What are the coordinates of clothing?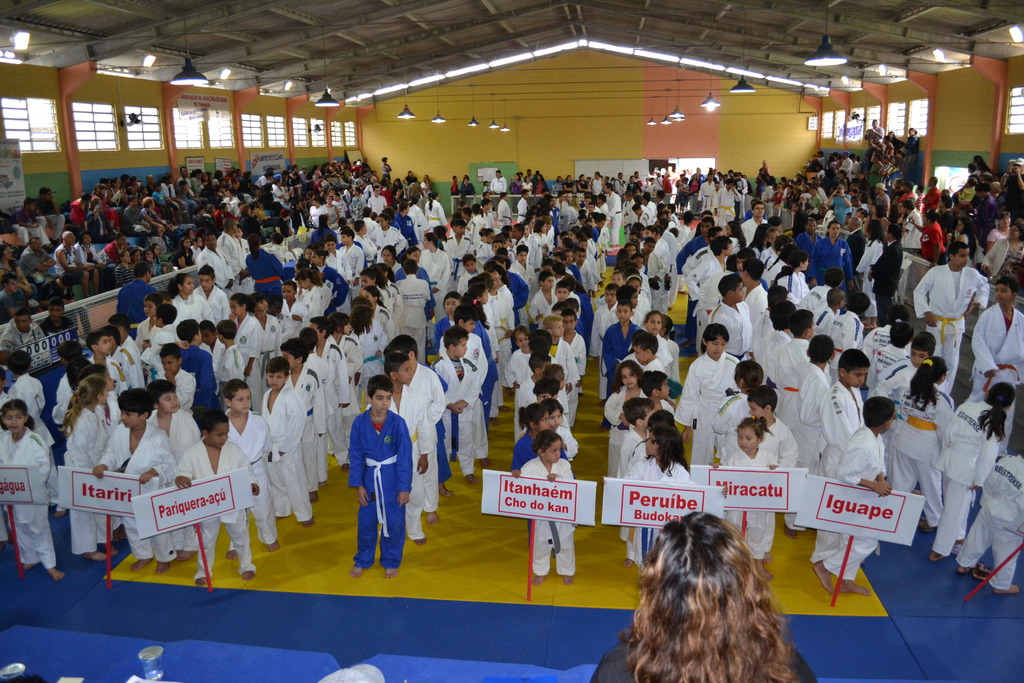
x1=488 y1=177 x2=507 y2=199.
